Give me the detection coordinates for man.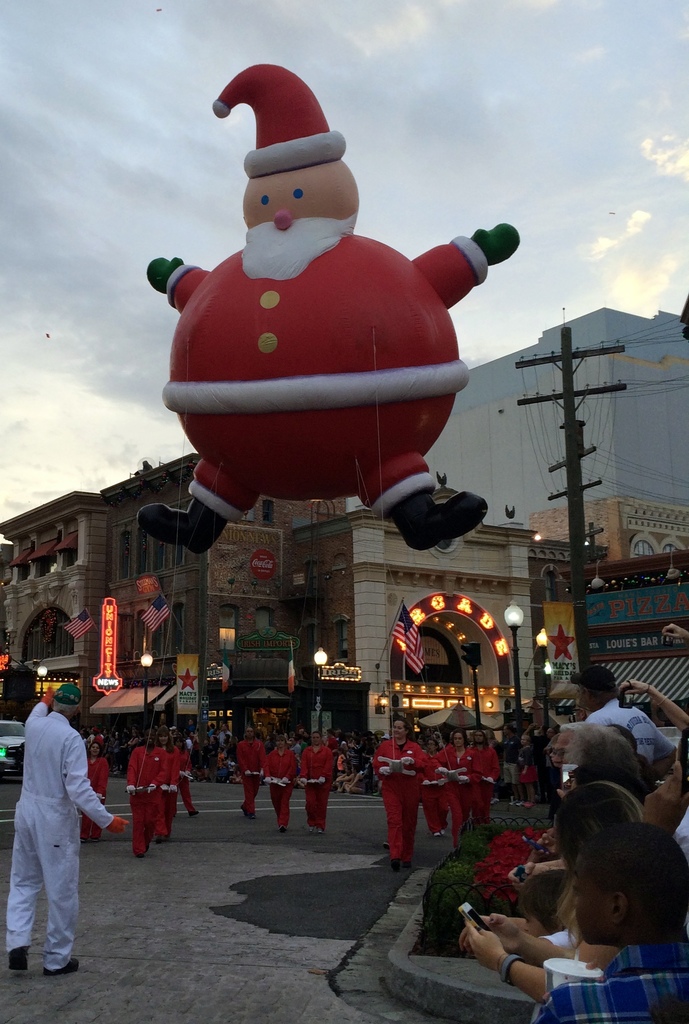
{"left": 538, "top": 728, "right": 555, "bottom": 800}.
